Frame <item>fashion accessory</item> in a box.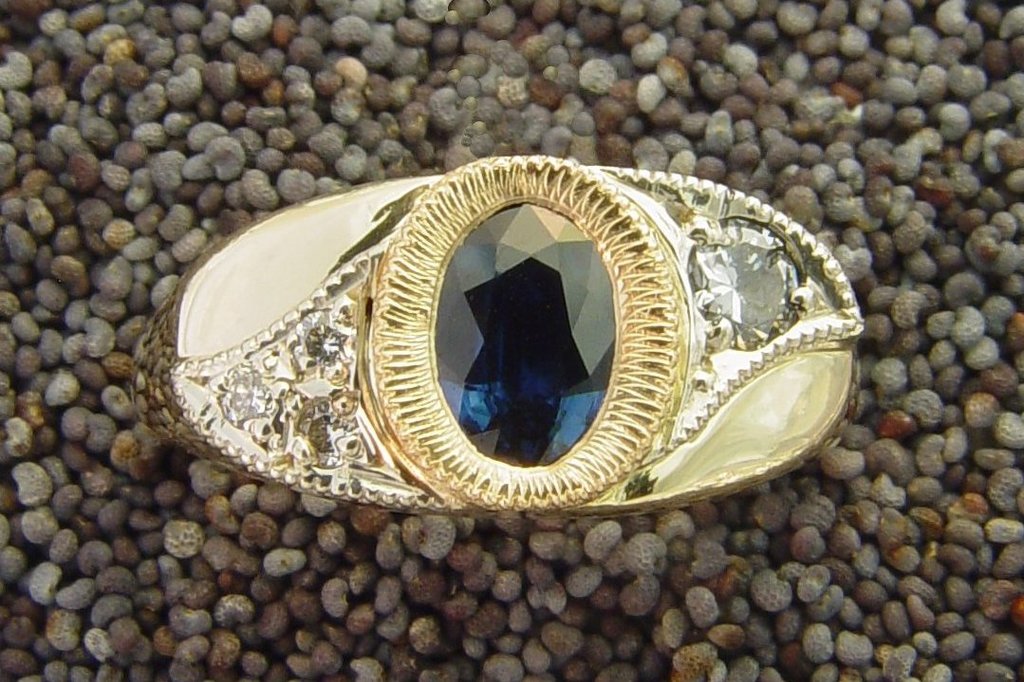
(left=130, top=151, right=866, bottom=517).
